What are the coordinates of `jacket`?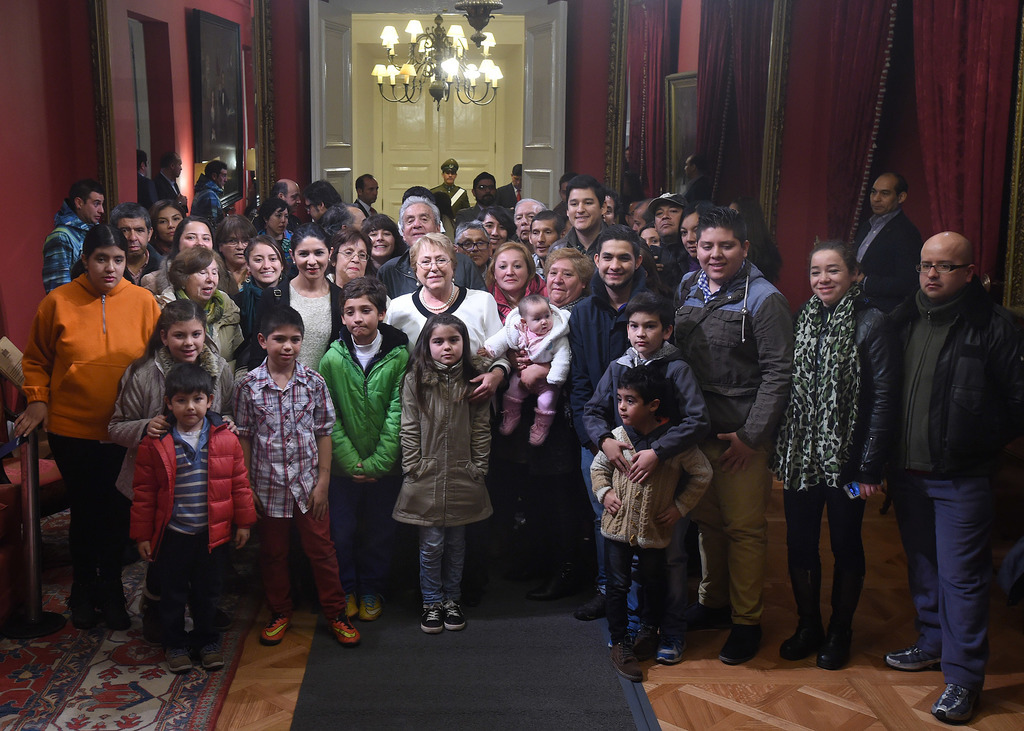
bbox=[888, 230, 1015, 512].
